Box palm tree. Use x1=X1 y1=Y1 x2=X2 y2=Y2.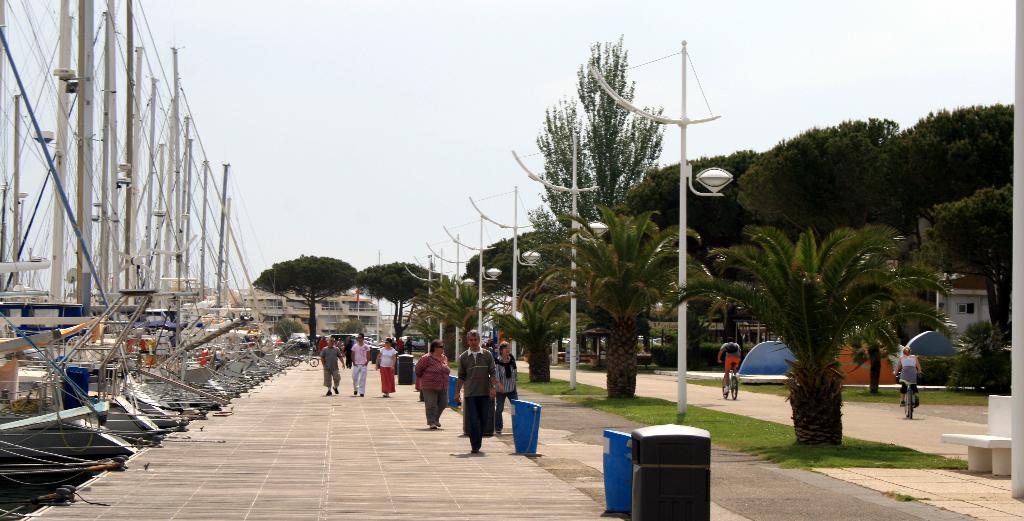
x1=474 y1=289 x2=568 y2=394.
